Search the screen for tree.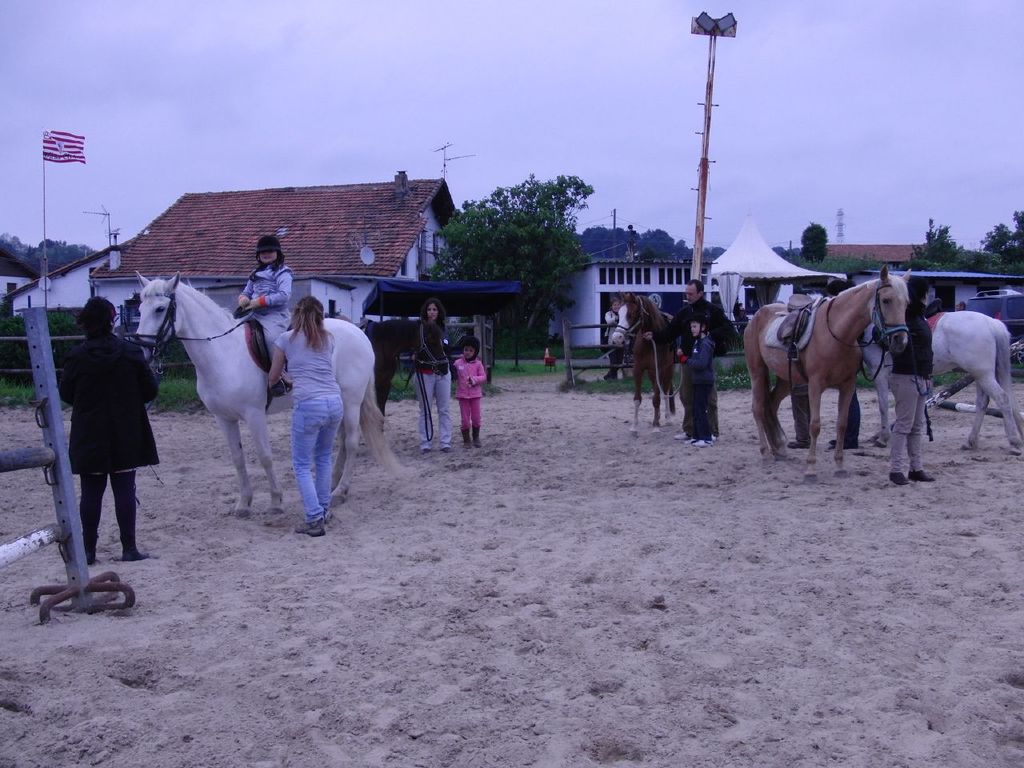
Found at [x1=978, y1=209, x2=1023, y2=274].
